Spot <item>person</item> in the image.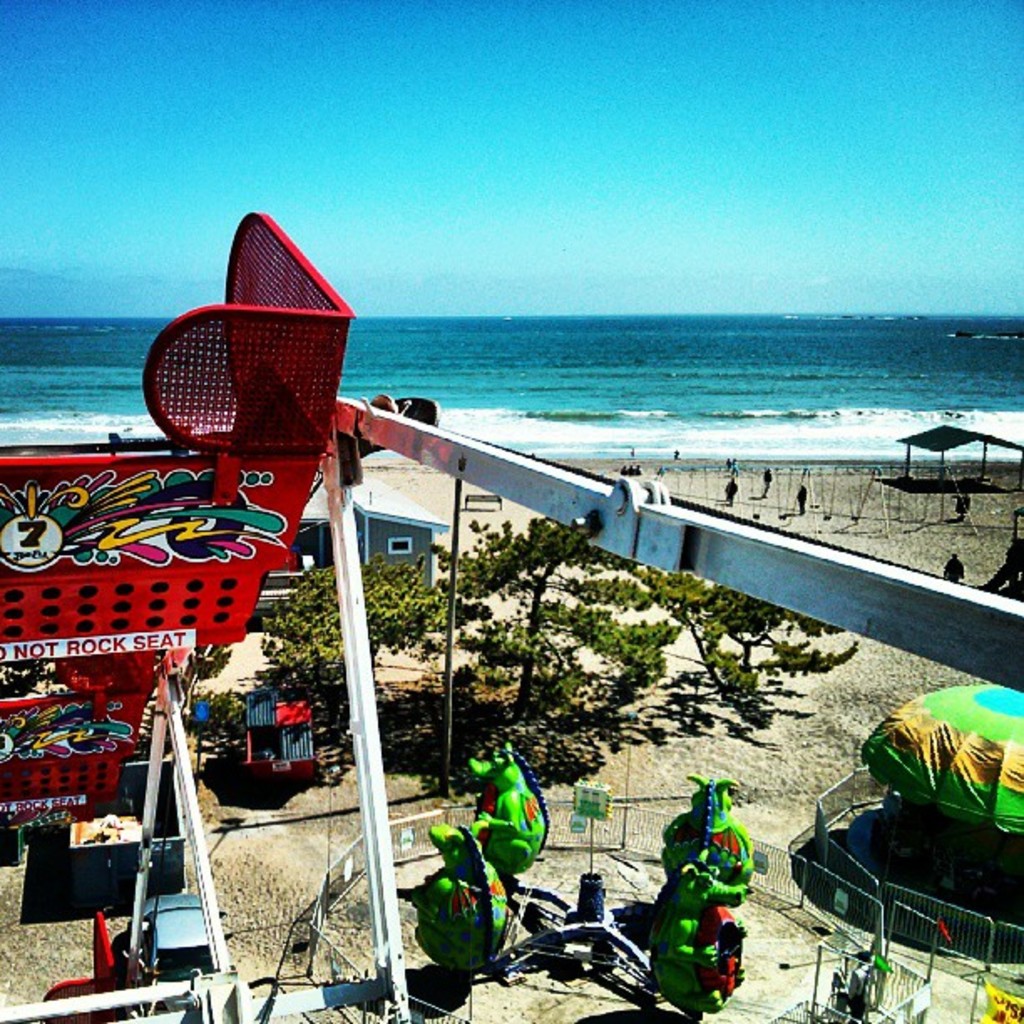
<item>person</item> found at select_region(942, 556, 967, 586).
